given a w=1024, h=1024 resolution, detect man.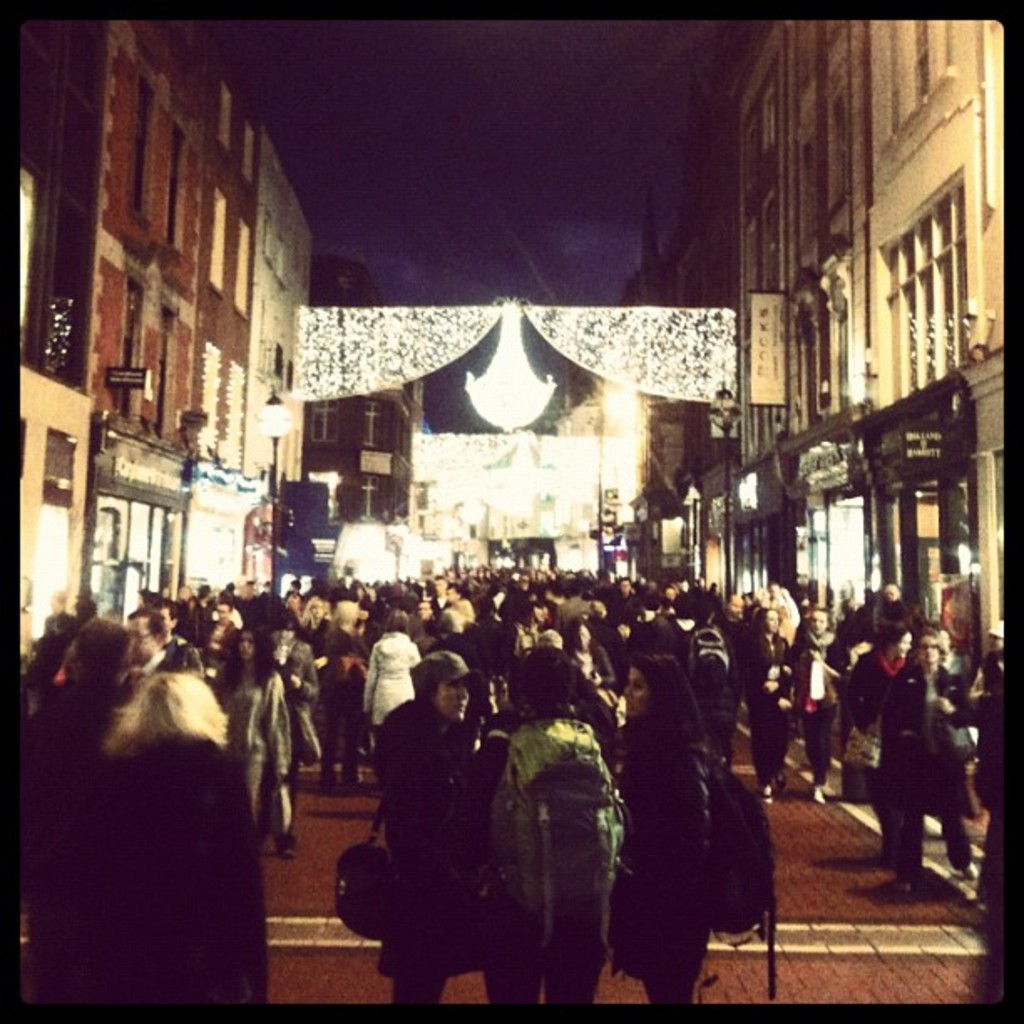
BBox(197, 599, 238, 659).
